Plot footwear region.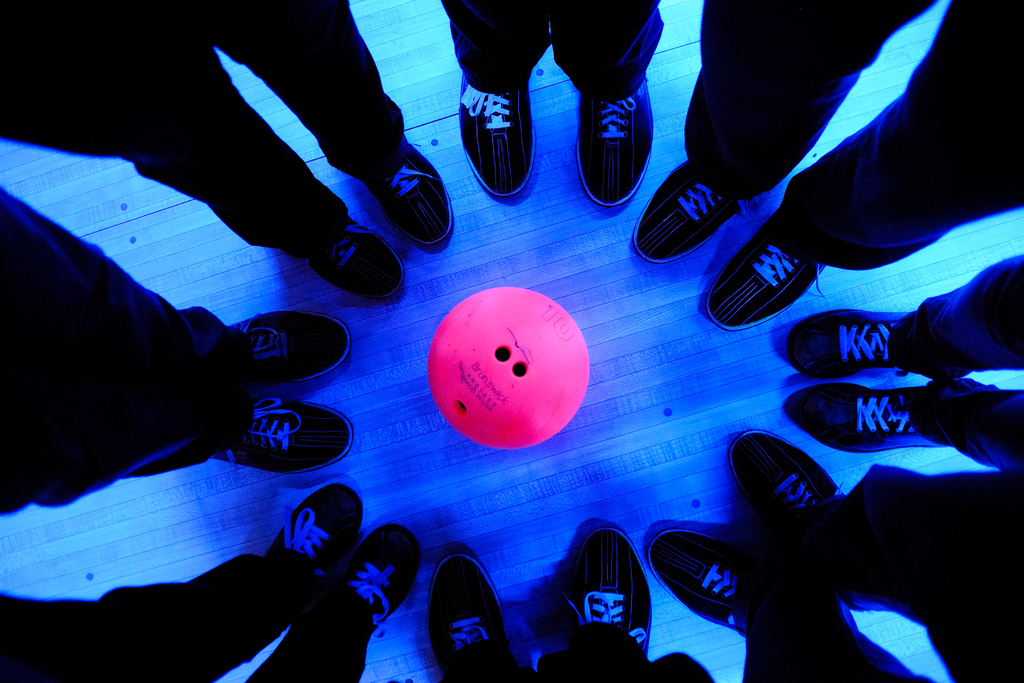
Plotted at [646,527,744,636].
